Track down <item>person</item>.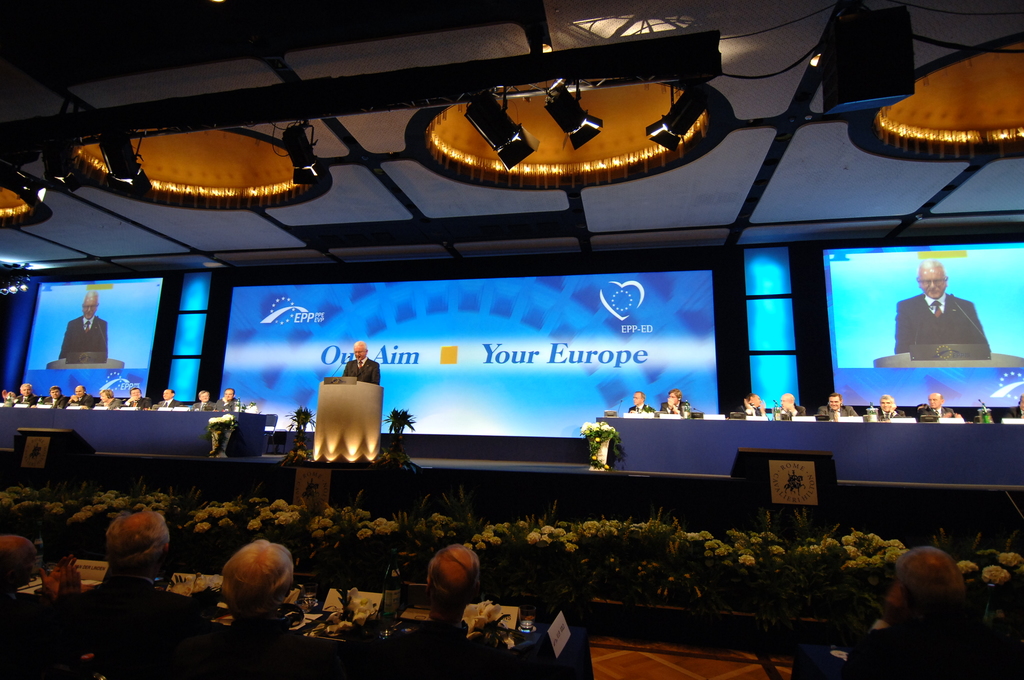
Tracked to 42:385:67:406.
